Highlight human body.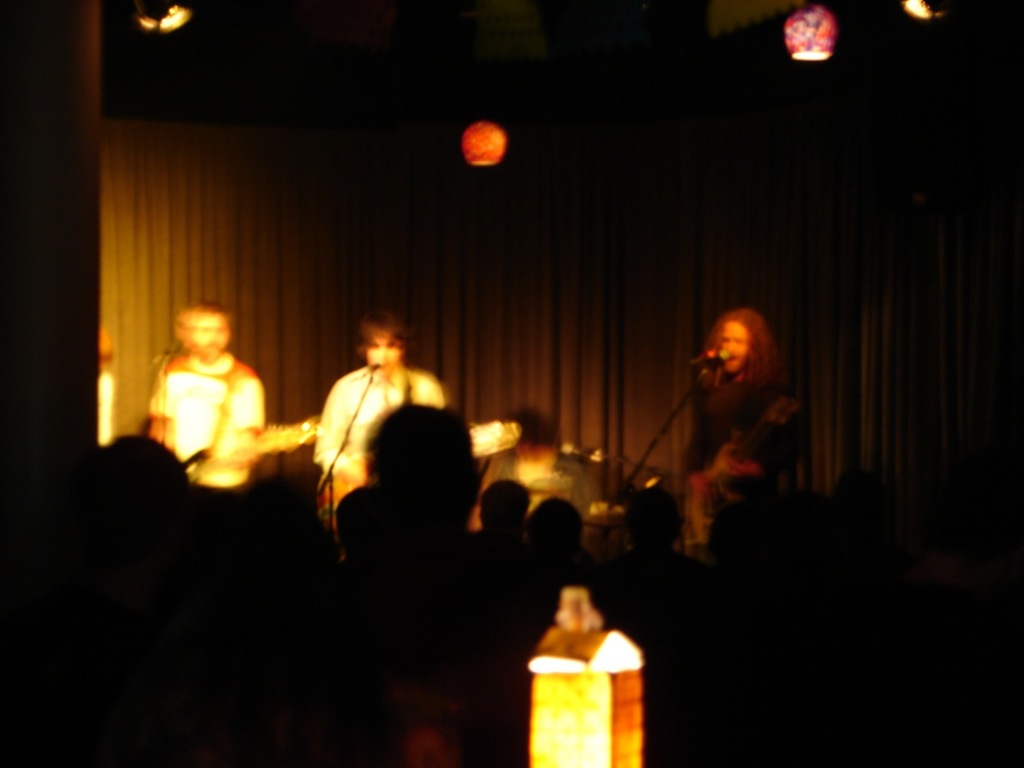
Highlighted region: <region>147, 304, 268, 496</region>.
